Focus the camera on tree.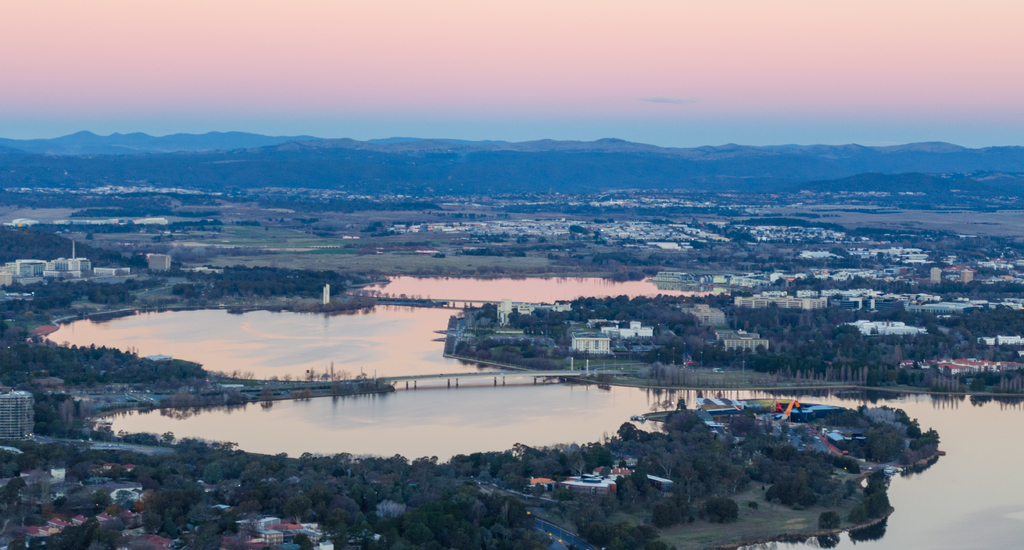
Focus region: box=[766, 472, 818, 510].
